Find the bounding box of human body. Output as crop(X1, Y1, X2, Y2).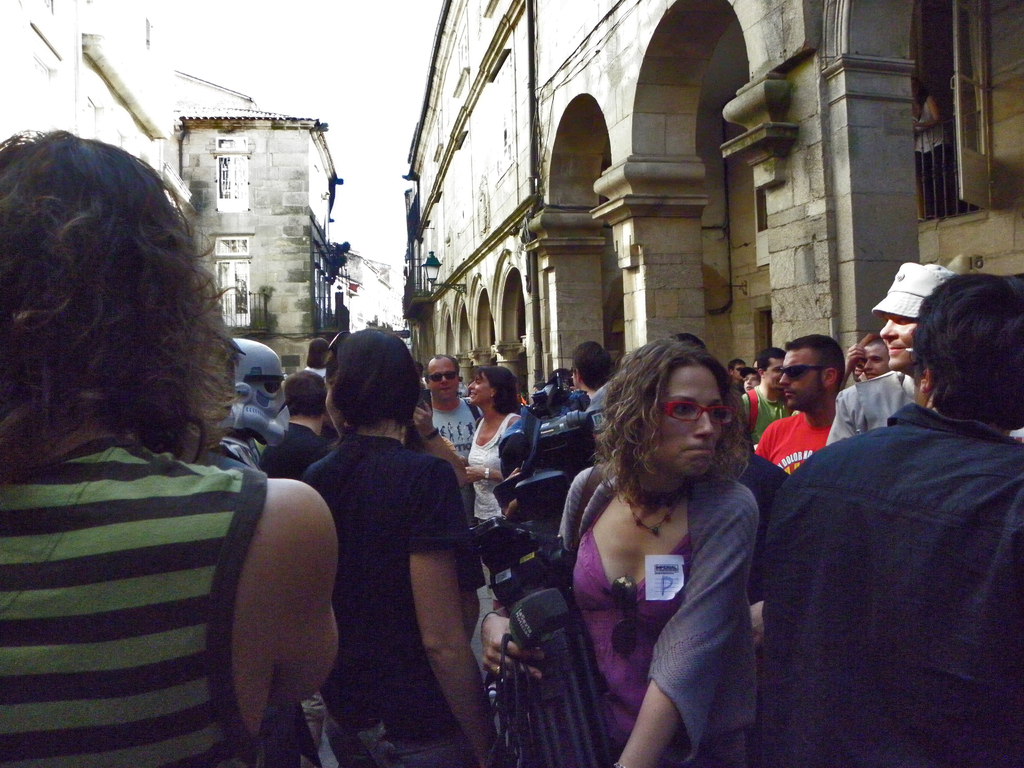
crop(758, 399, 1023, 767).
